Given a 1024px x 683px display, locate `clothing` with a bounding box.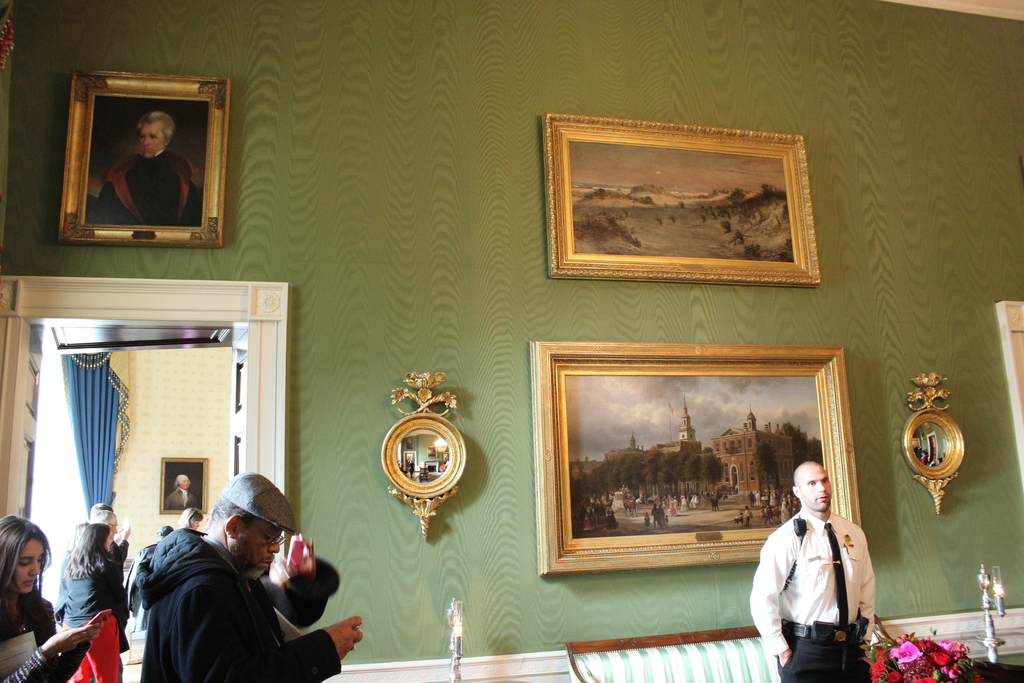
Located: (757,502,879,673).
